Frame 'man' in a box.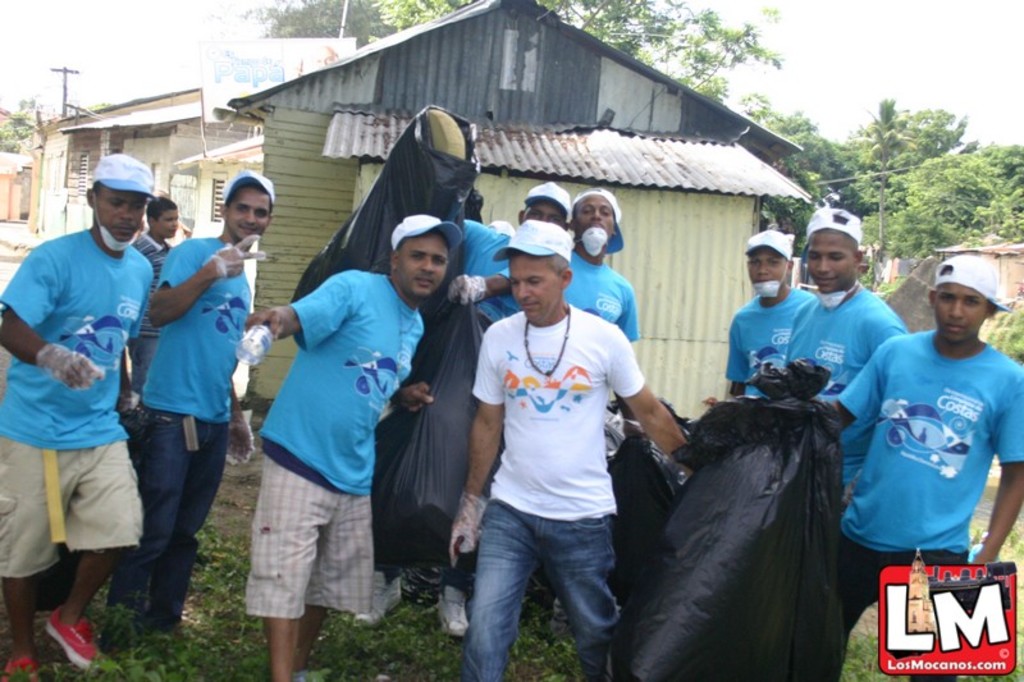
246:211:466:681.
